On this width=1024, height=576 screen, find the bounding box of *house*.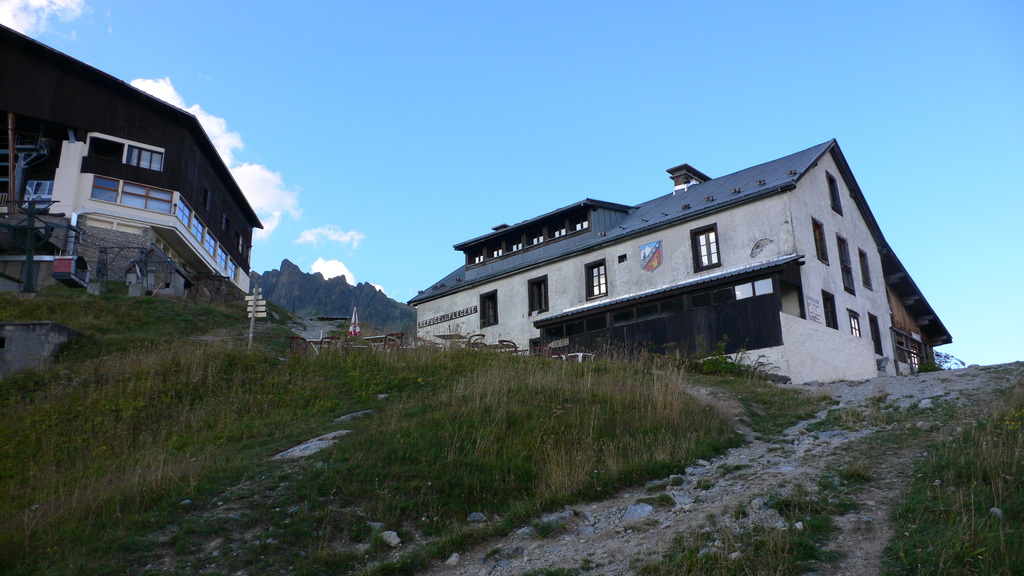
Bounding box: [403, 131, 955, 392].
